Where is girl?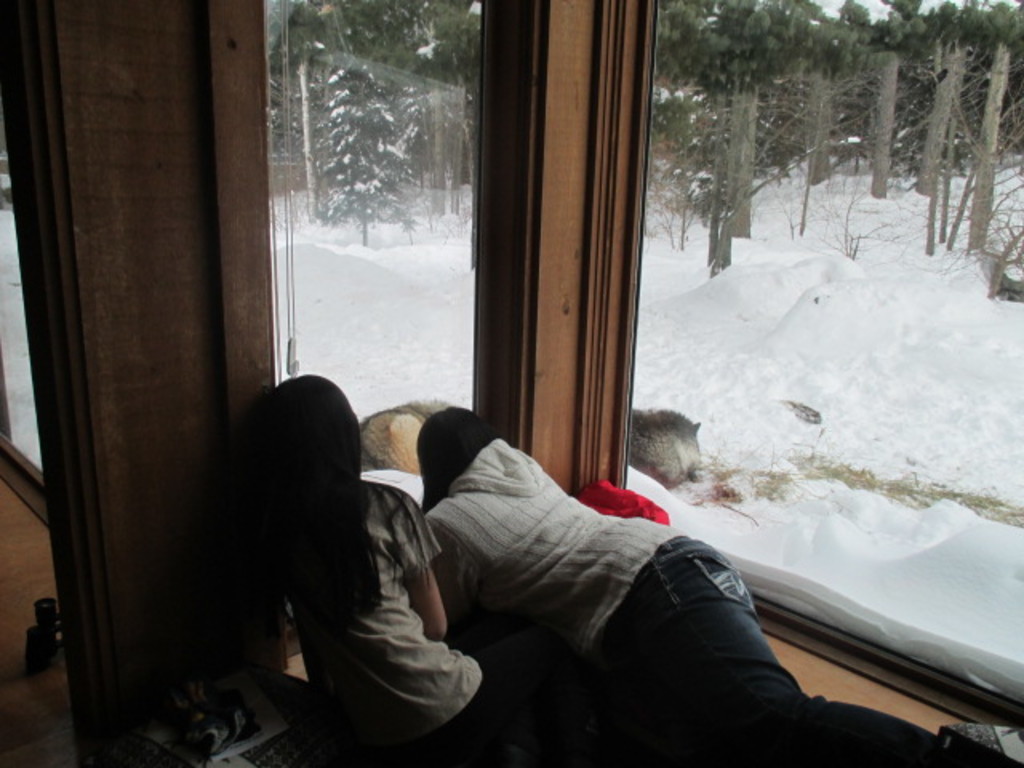
rect(240, 371, 614, 766).
